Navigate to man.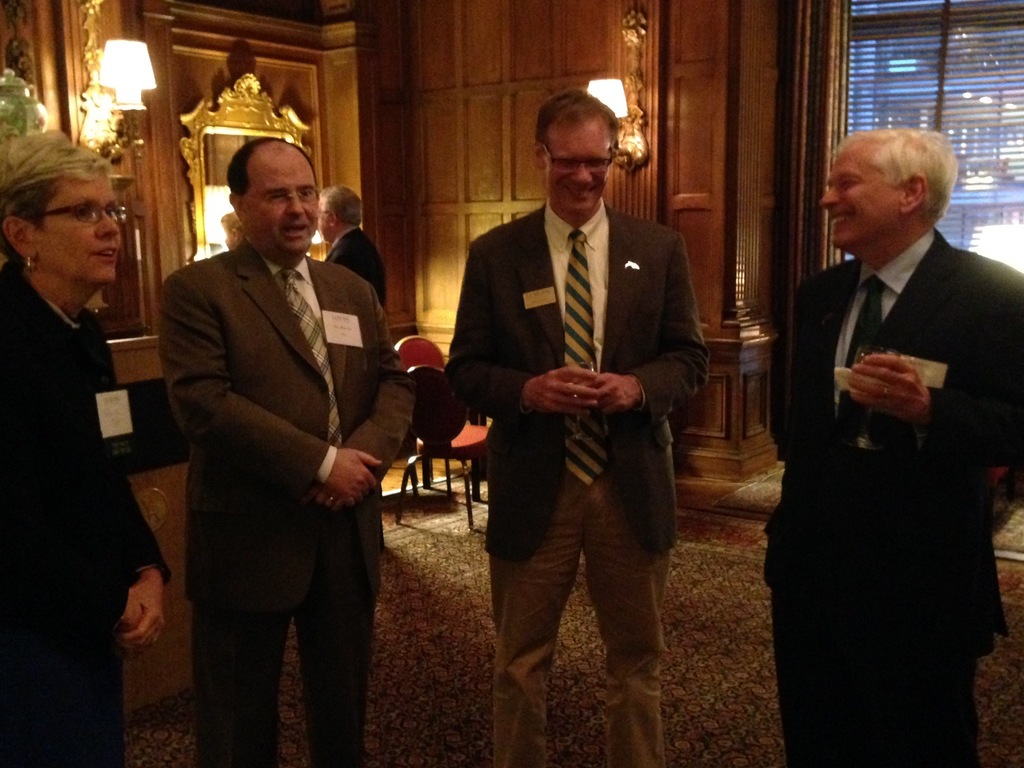
Navigation target: box(316, 179, 386, 312).
